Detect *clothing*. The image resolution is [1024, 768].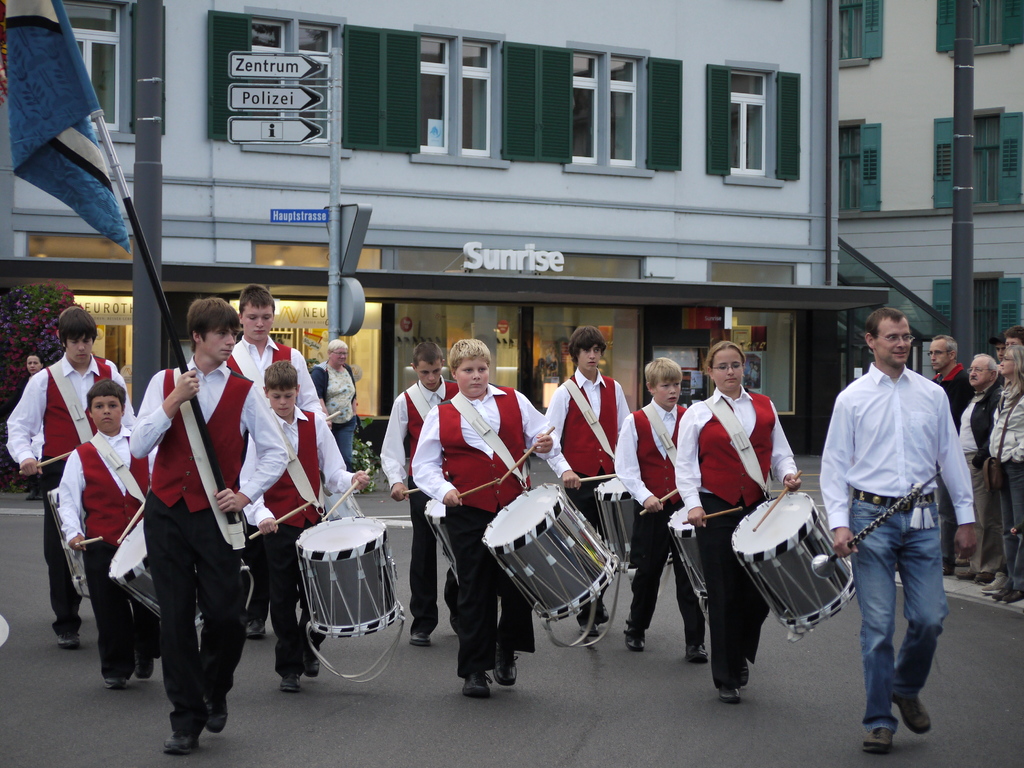
x1=239 y1=404 x2=360 y2=680.
